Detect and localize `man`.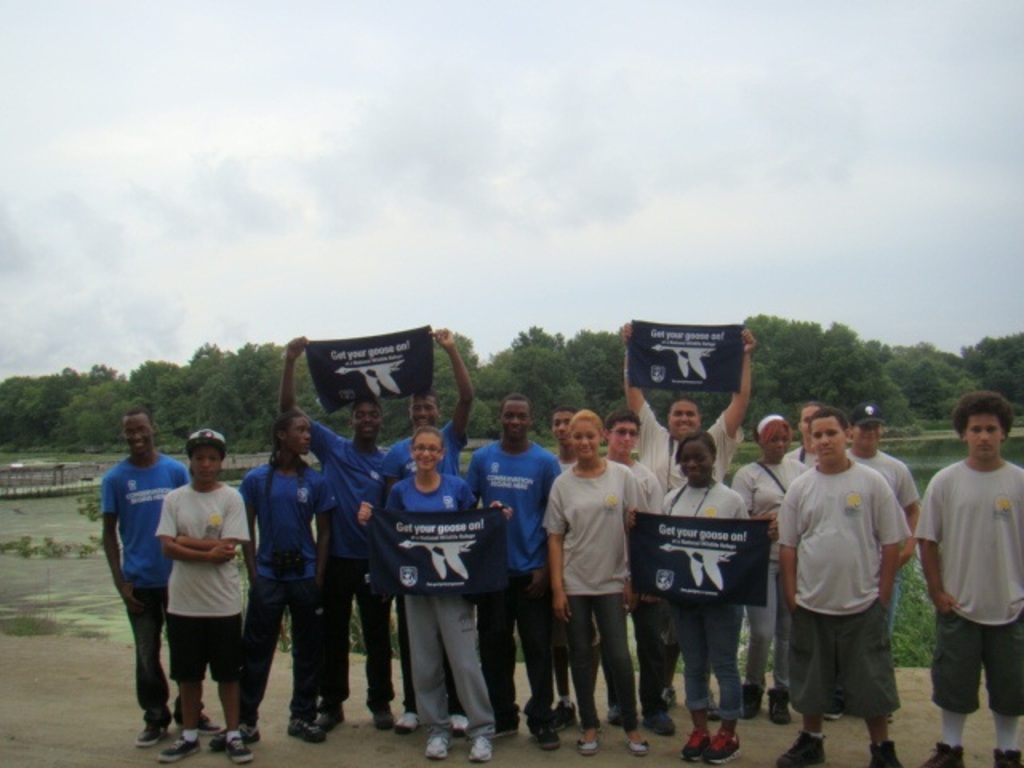
Localized at <bbox>98, 405, 222, 752</bbox>.
